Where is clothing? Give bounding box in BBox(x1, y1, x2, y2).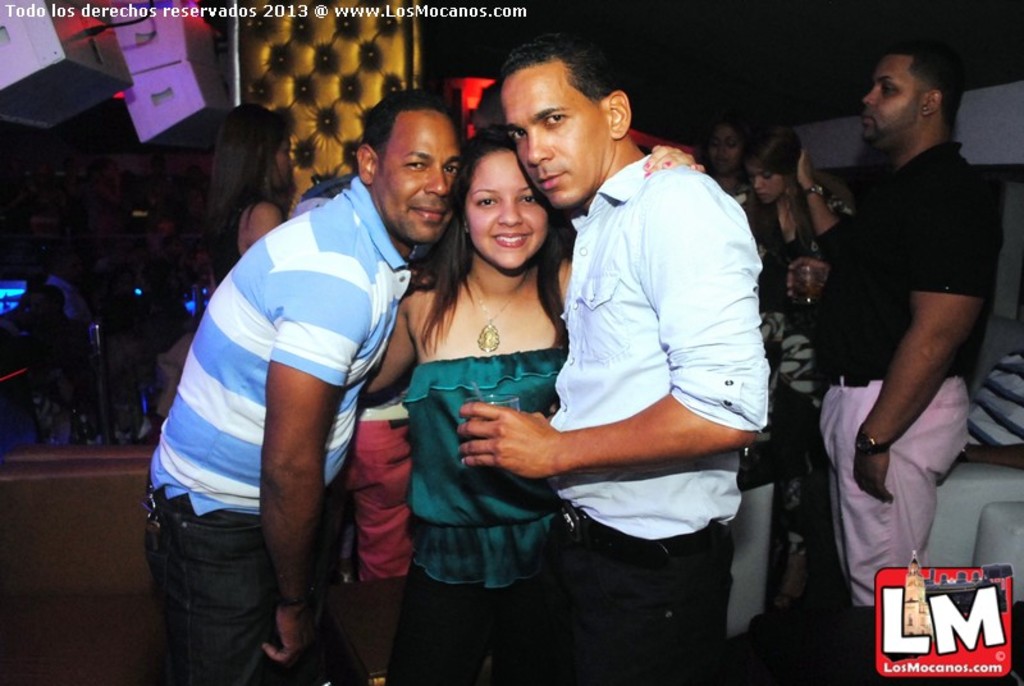
BBox(818, 136, 1004, 610).
